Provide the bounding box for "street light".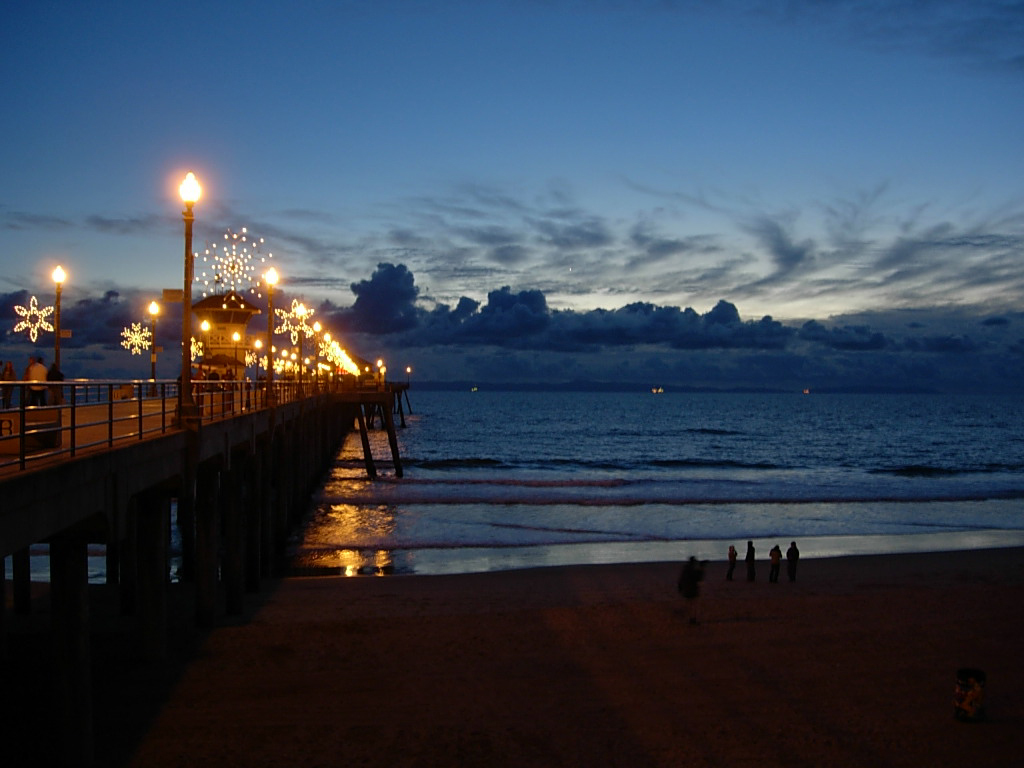
252, 339, 263, 390.
